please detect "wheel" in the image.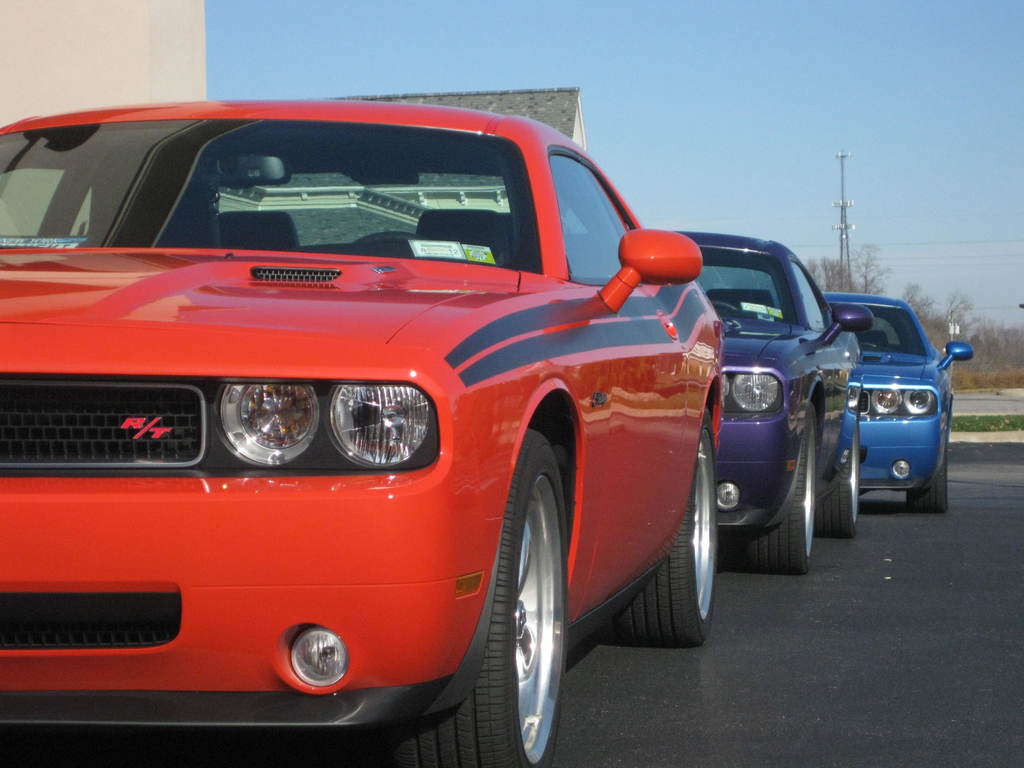
858, 340, 878, 350.
